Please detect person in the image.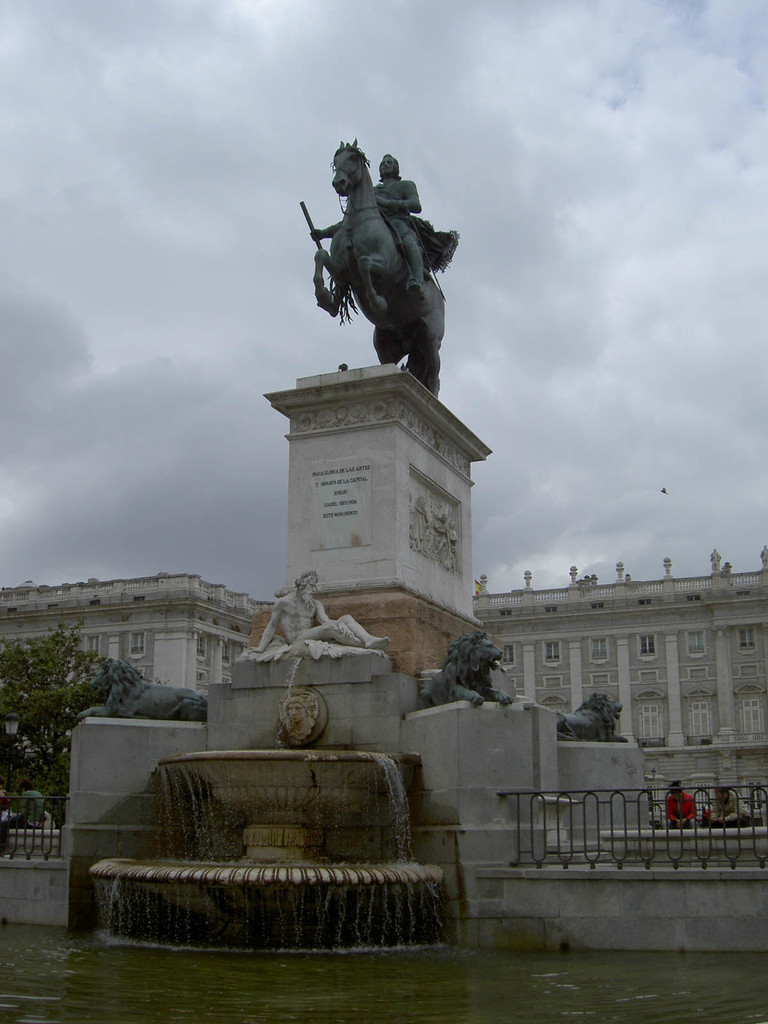
bbox=(440, 628, 522, 718).
